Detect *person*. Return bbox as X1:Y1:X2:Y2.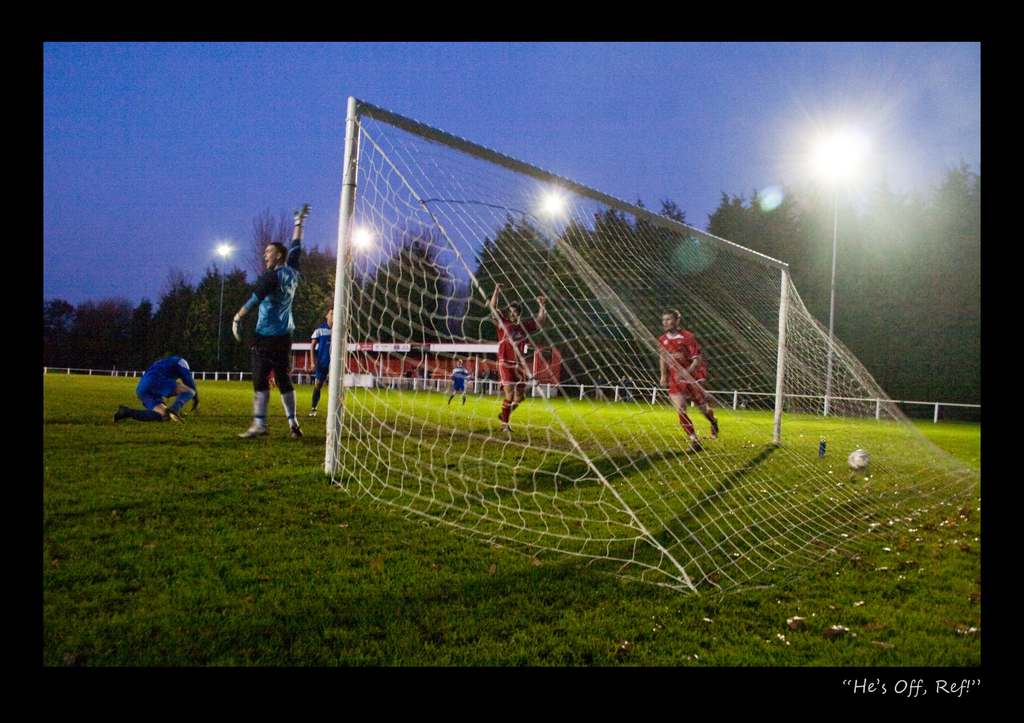
490:282:552:428.
